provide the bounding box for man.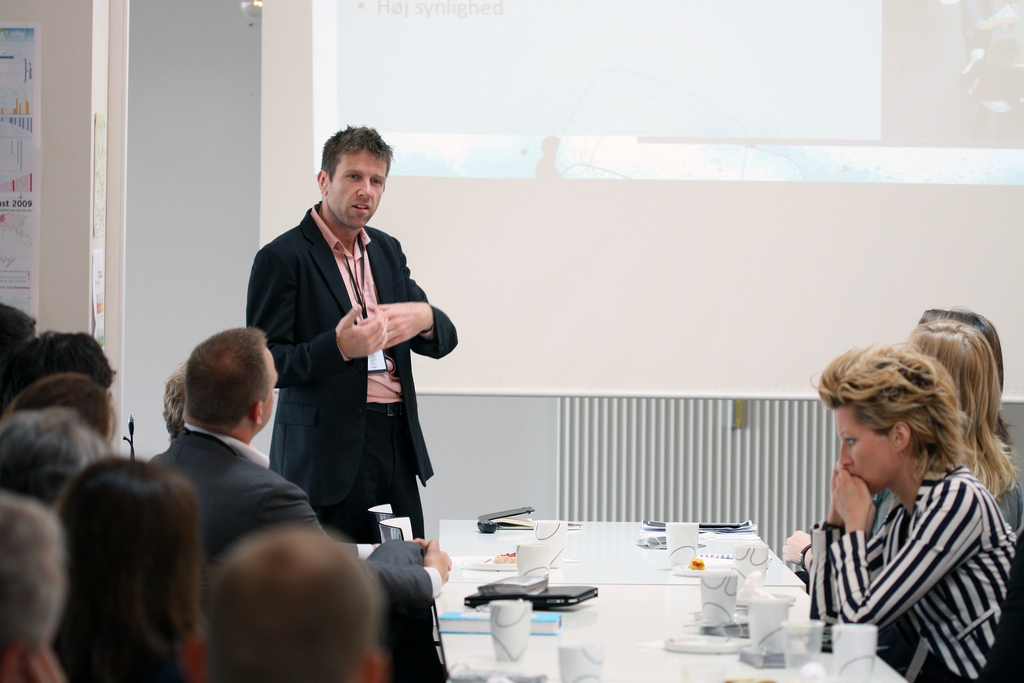
select_region(173, 525, 390, 682).
